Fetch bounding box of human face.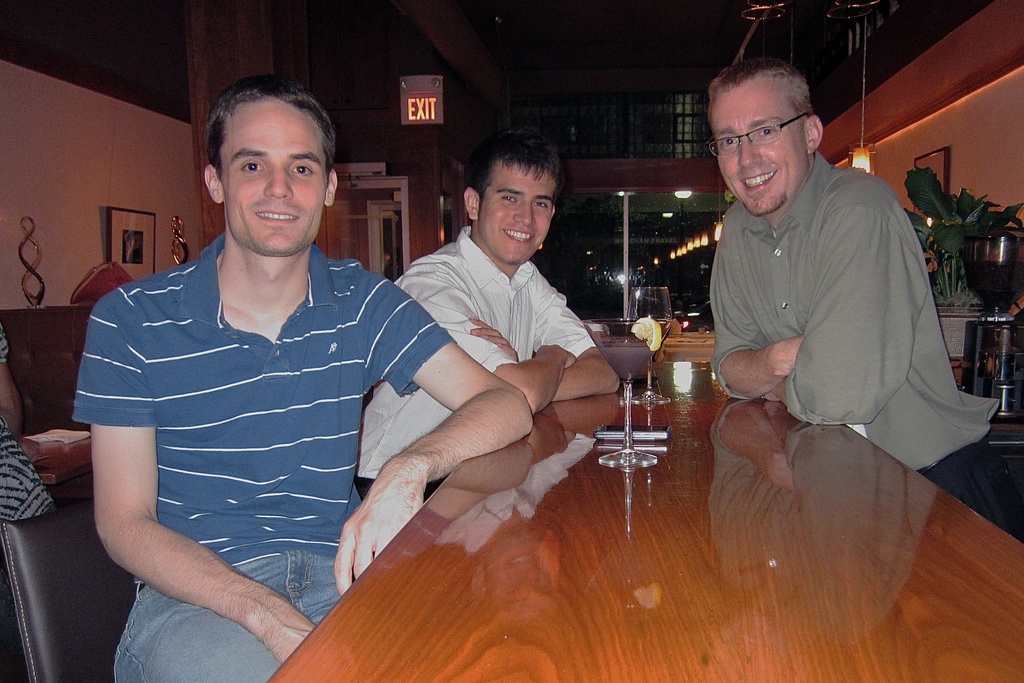
Bbox: bbox=(477, 160, 557, 267).
